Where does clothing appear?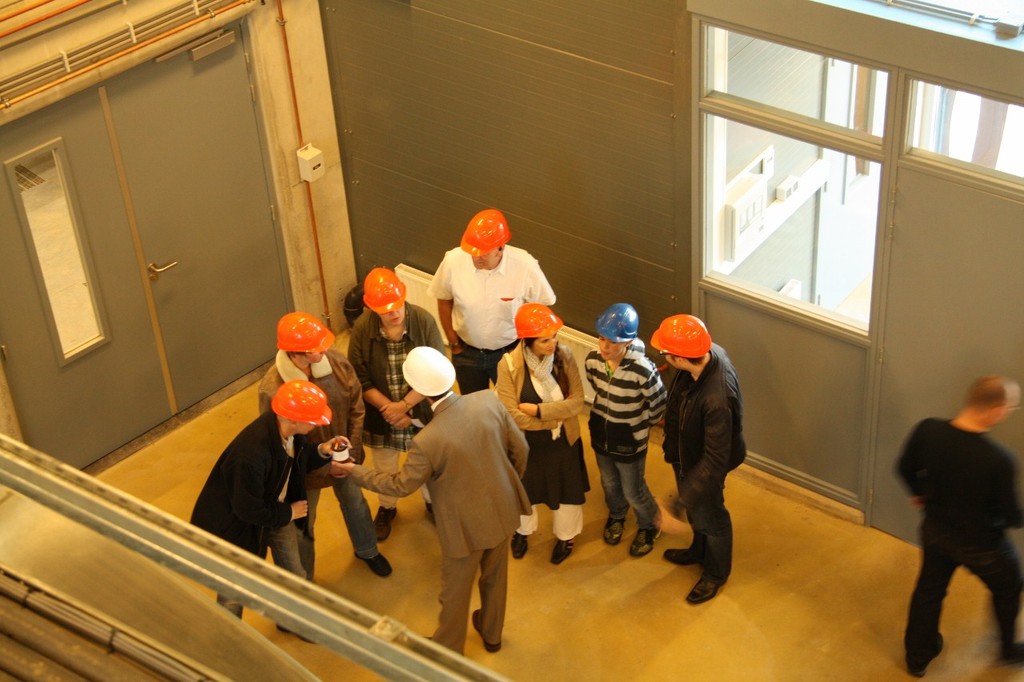
Appears at bbox=(496, 336, 588, 560).
